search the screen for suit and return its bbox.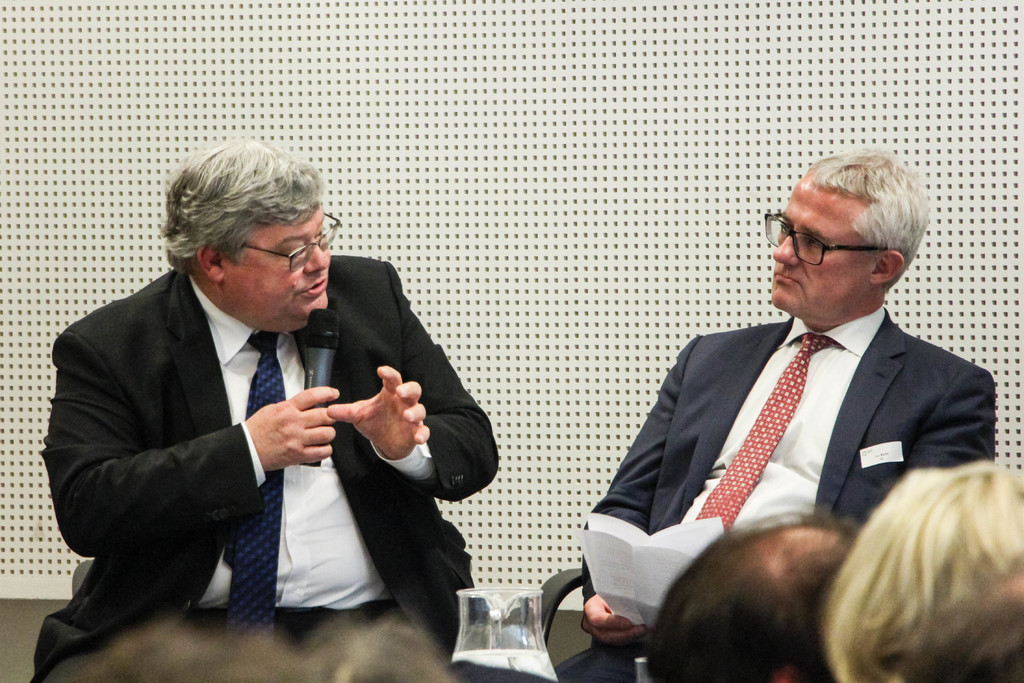
Found: left=47, top=195, right=465, bottom=657.
